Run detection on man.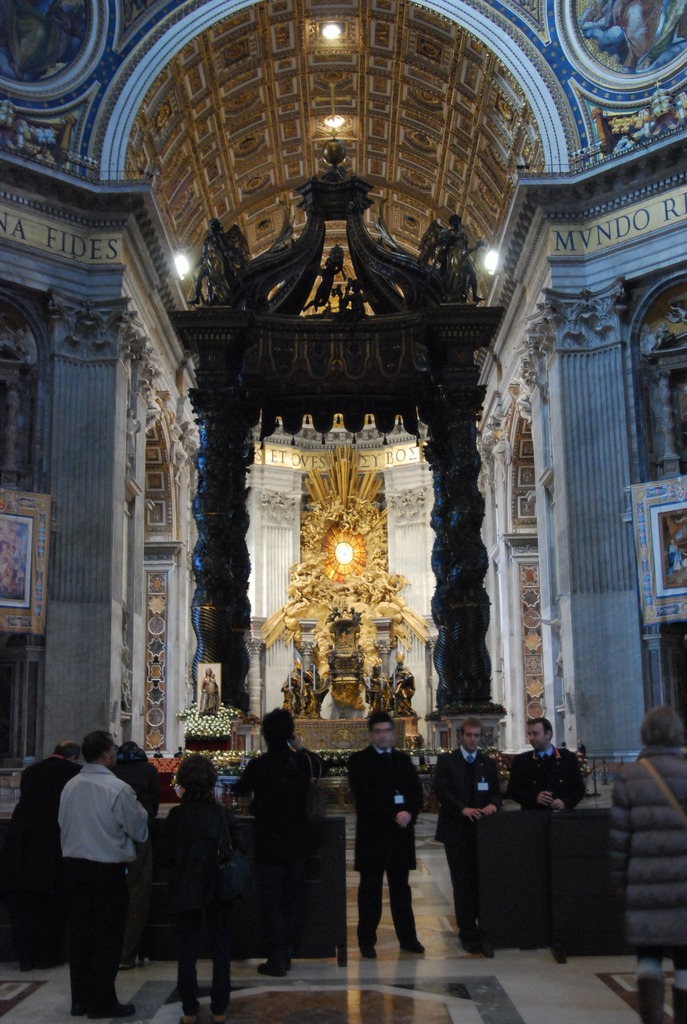
Result: <bbox>38, 724, 155, 1009</bbox>.
